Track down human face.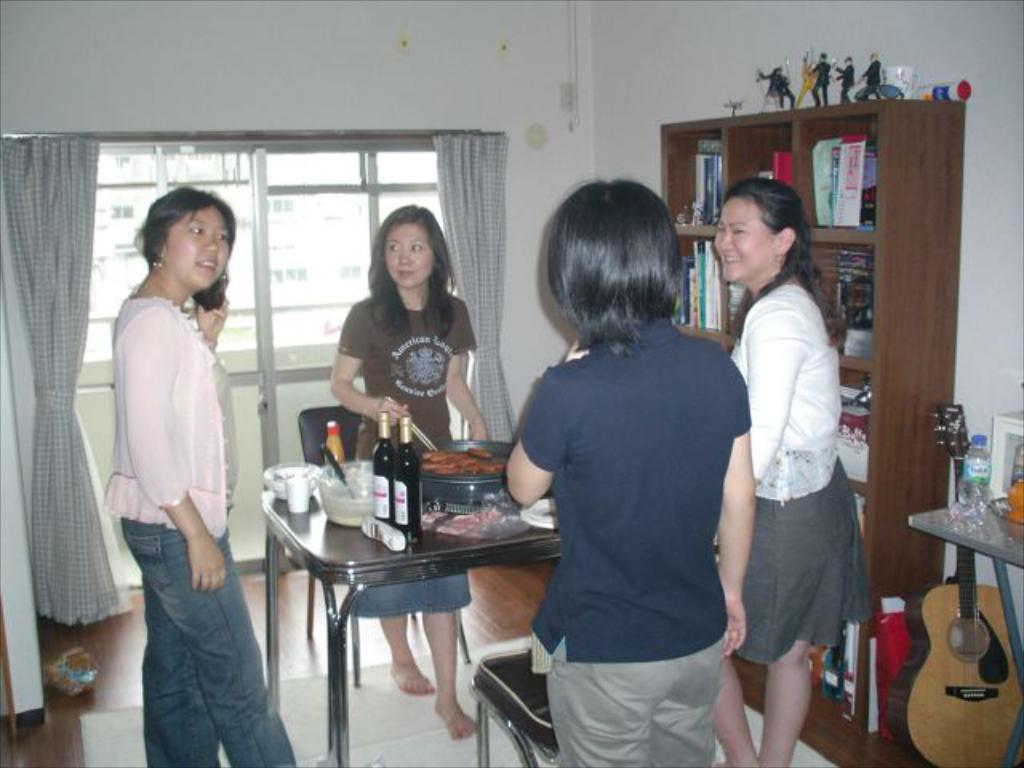
Tracked to 714 198 779 283.
